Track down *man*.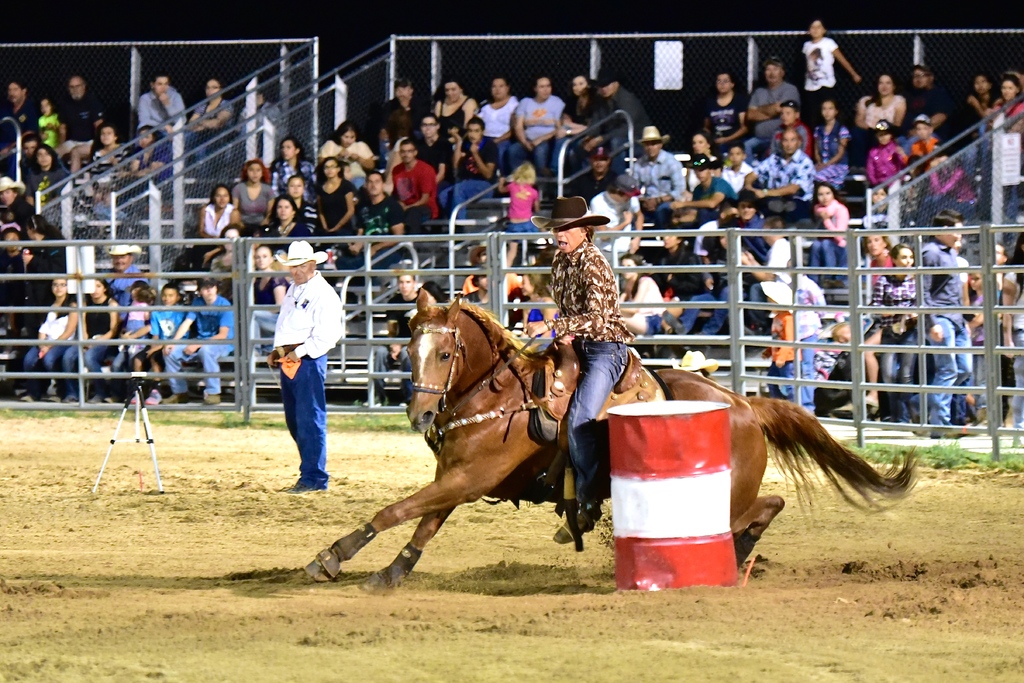
Tracked to x1=669 y1=157 x2=750 y2=233.
